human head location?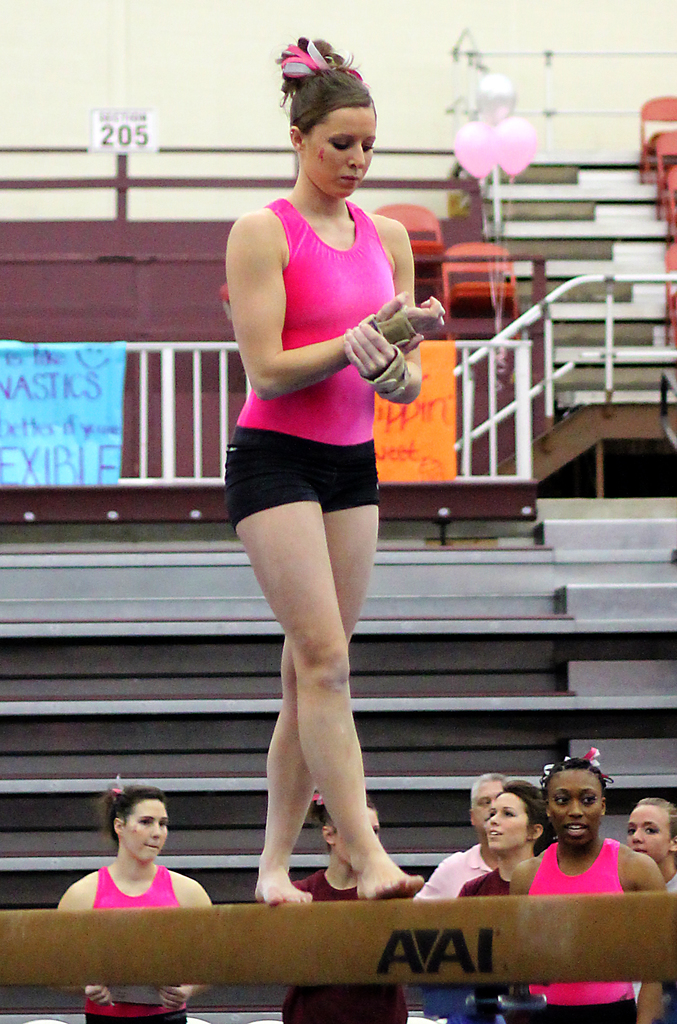
bbox=(307, 786, 381, 870)
